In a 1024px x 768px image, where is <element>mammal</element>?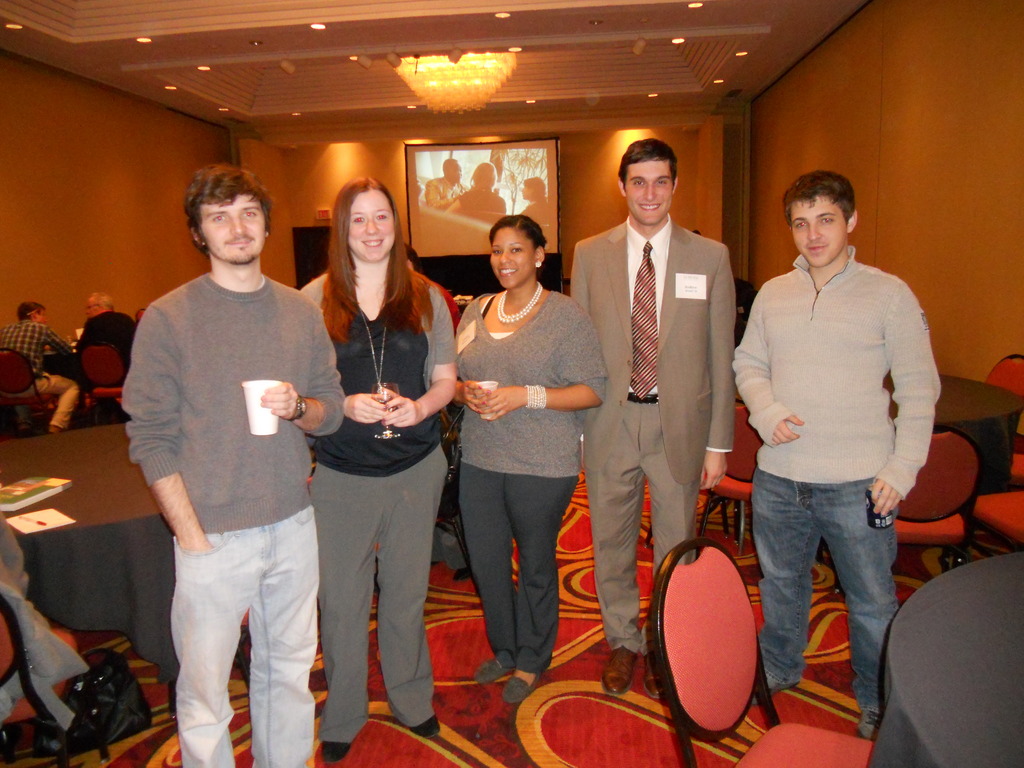
(568, 137, 734, 704).
